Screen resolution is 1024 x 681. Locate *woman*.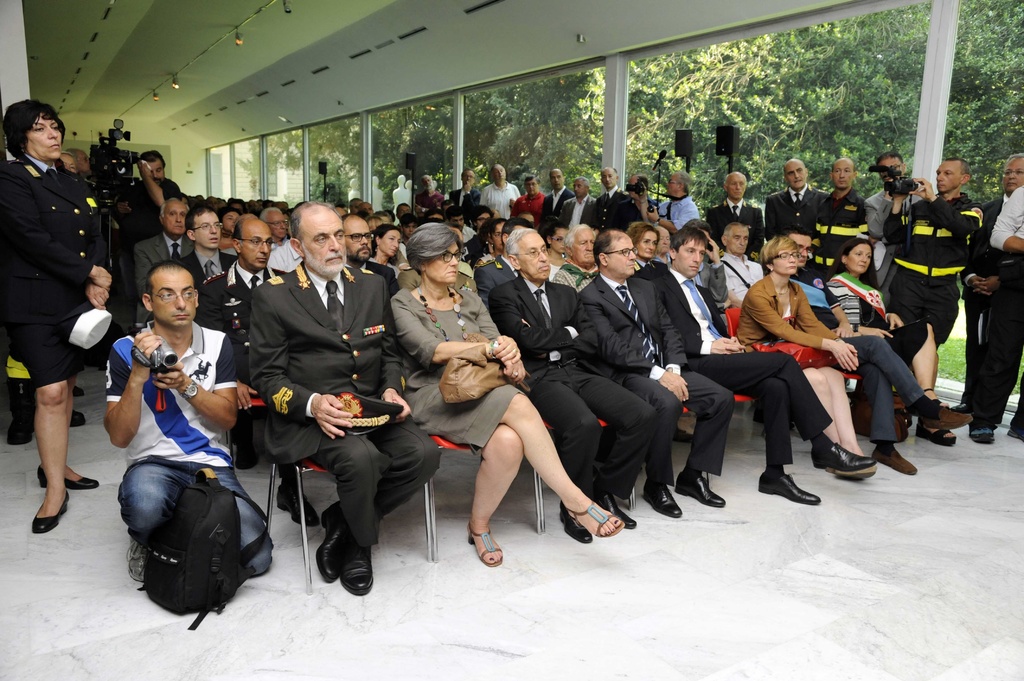
<region>371, 221, 399, 276</region>.
